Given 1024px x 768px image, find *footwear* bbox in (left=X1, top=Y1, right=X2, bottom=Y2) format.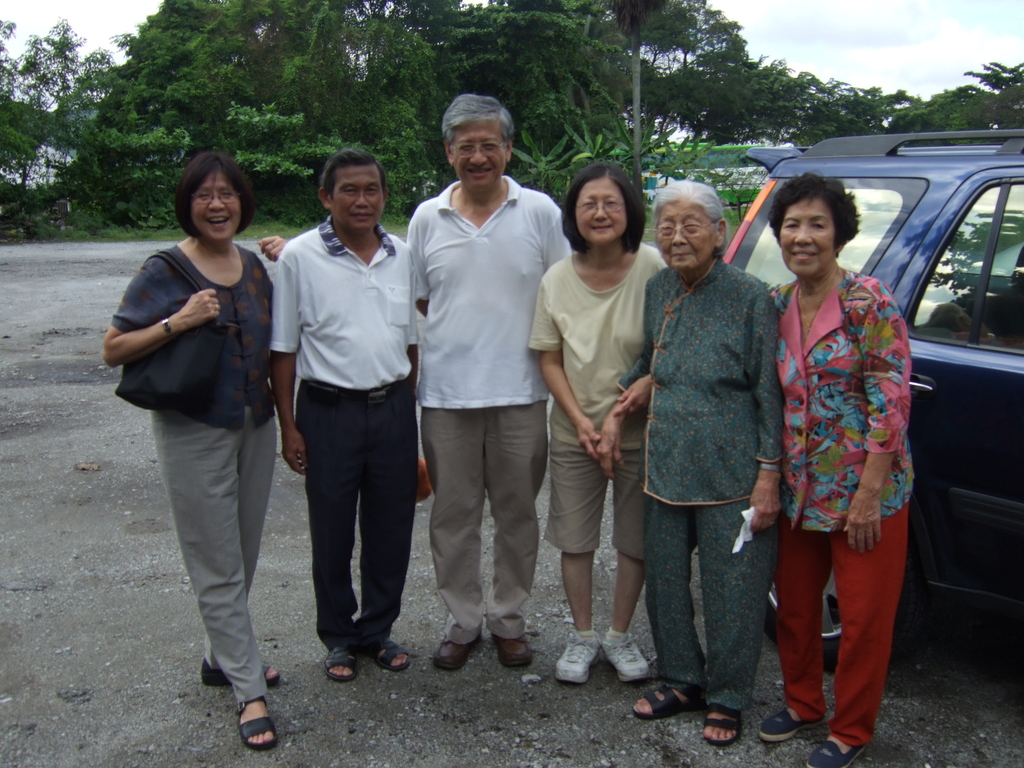
(left=589, top=632, right=655, bottom=680).
